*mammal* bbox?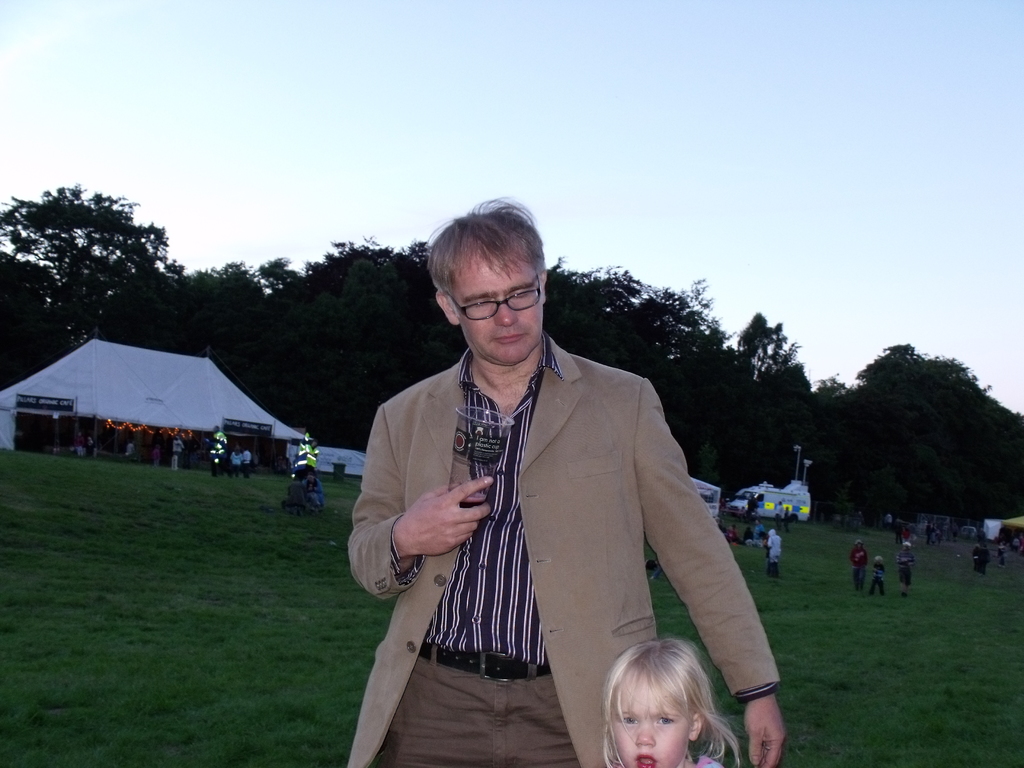
(127,440,134,459)
